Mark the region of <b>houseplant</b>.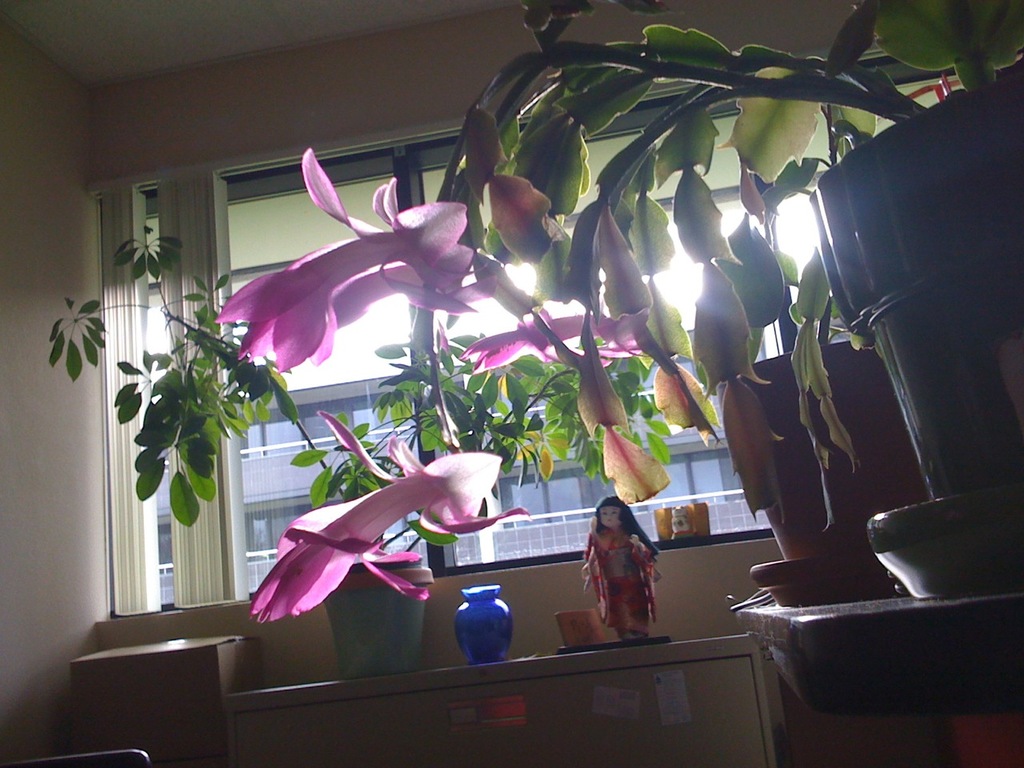
Region: l=467, t=0, r=1021, b=601.
